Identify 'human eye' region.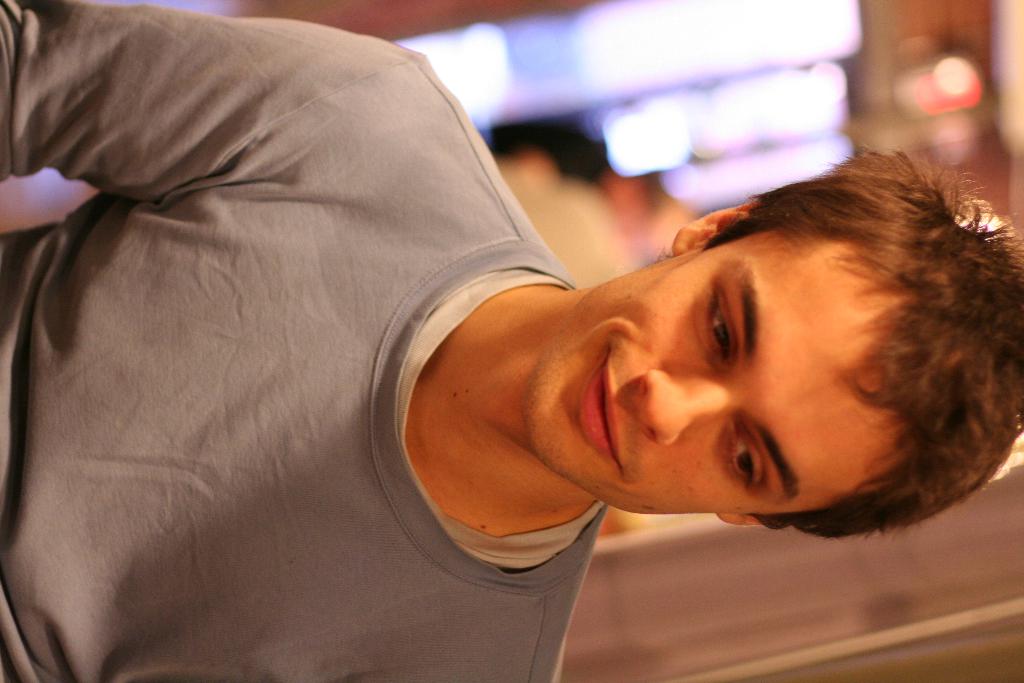
Region: left=701, top=286, right=737, bottom=368.
